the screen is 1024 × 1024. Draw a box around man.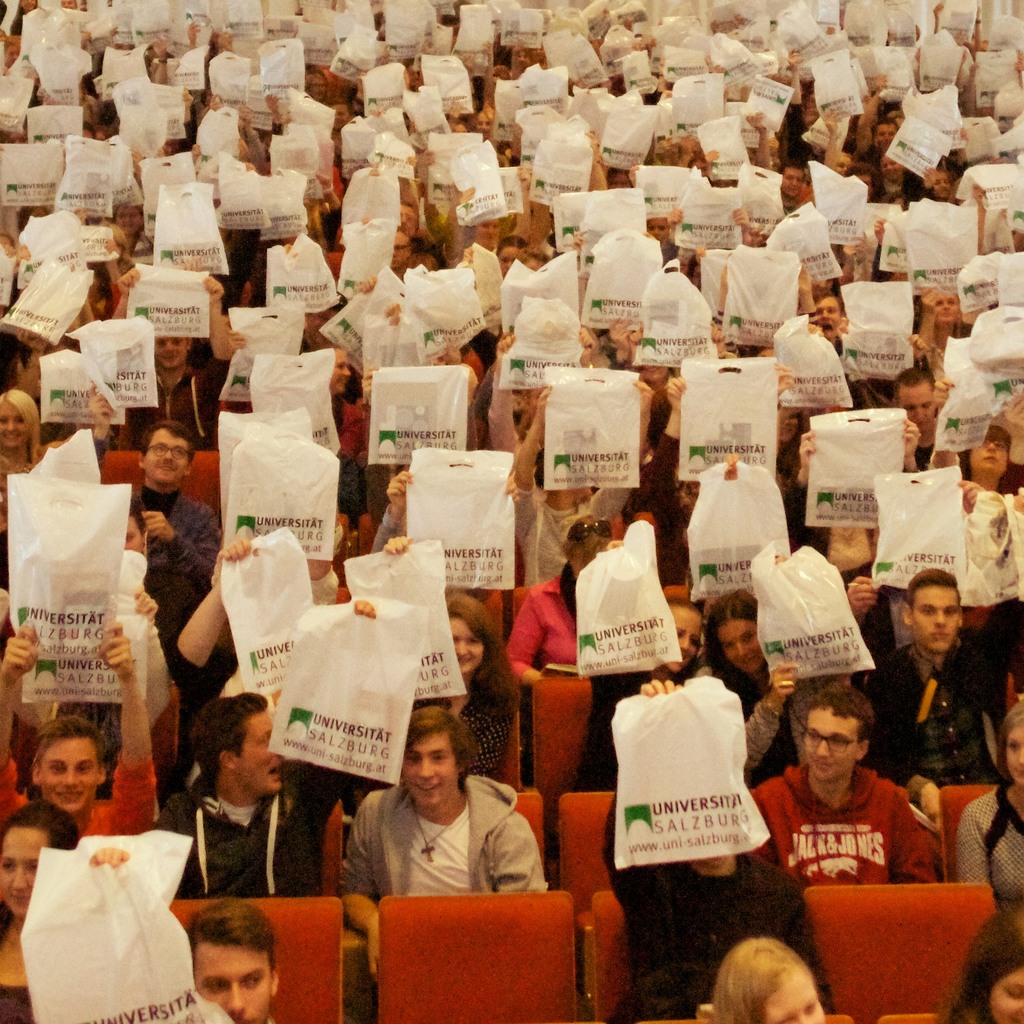
box(0, 623, 169, 845).
